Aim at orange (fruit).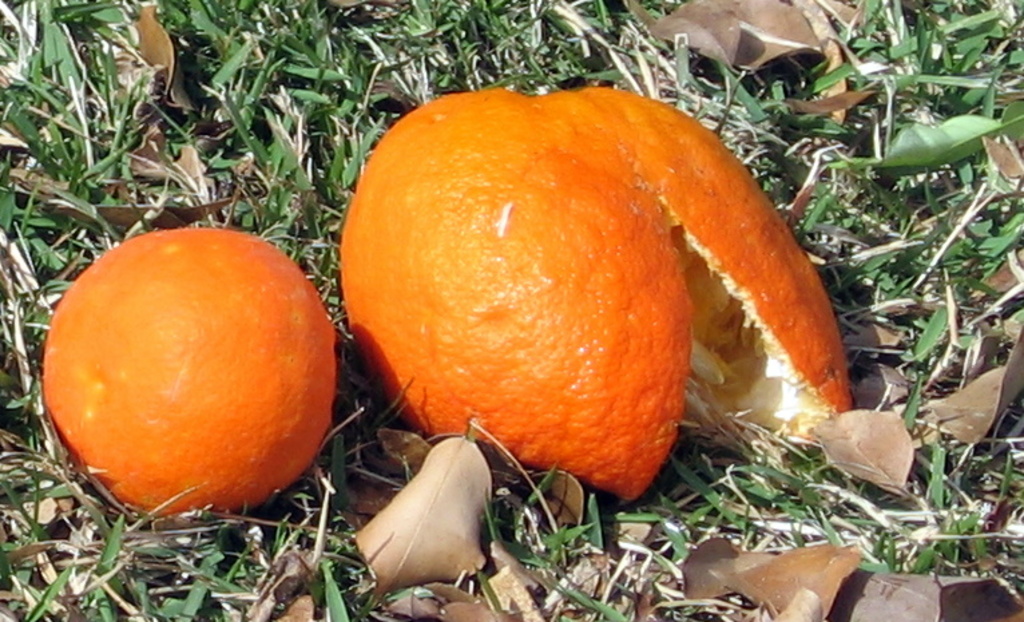
Aimed at 40:225:337:516.
